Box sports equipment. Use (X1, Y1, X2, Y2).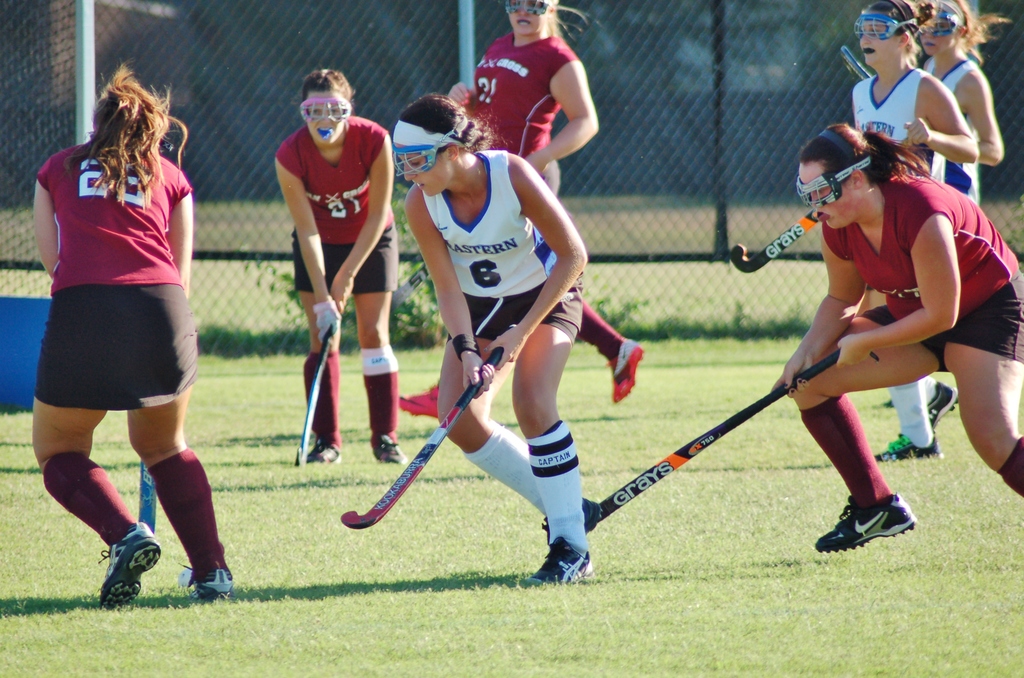
(928, 378, 958, 433).
